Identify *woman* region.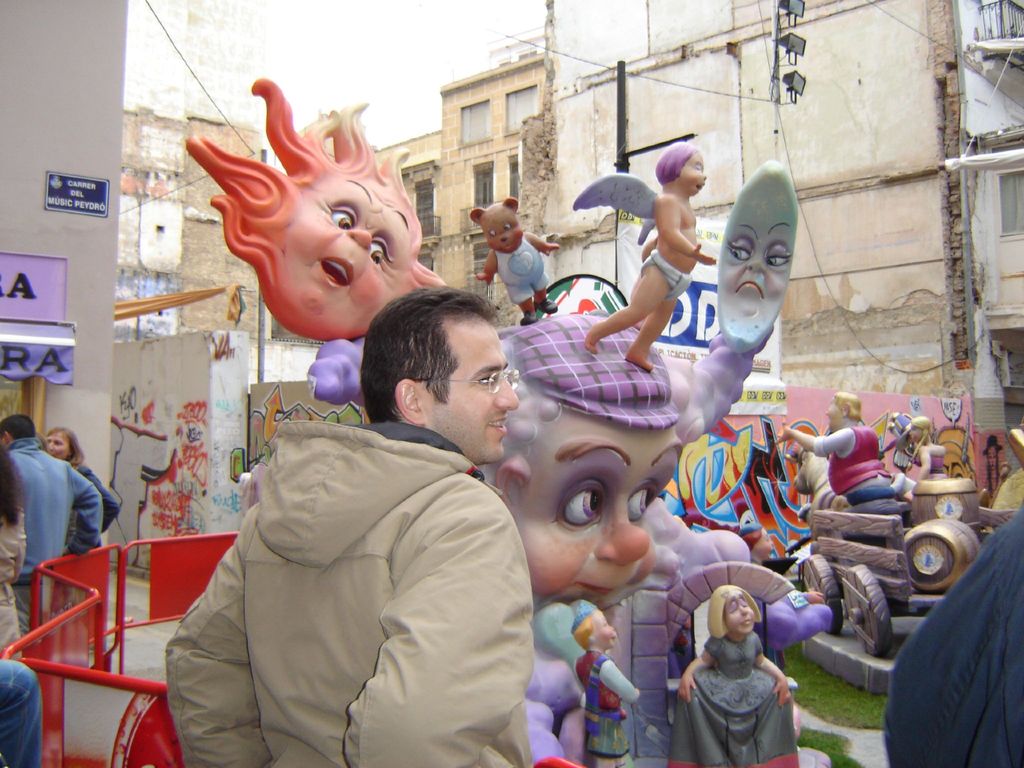
Region: {"x1": 673, "y1": 559, "x2": 805, "y2": 760}.
